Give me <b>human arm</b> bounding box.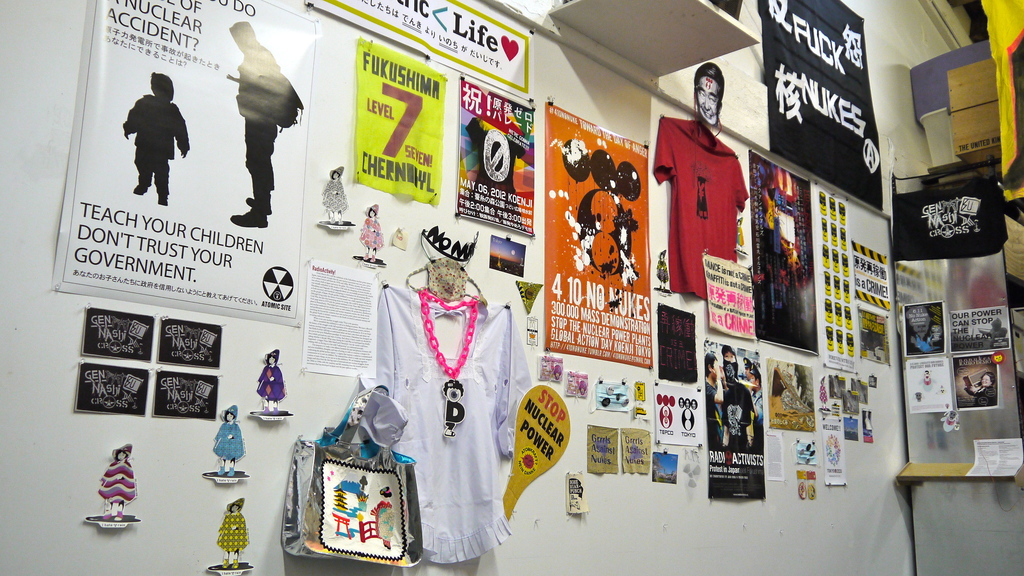
[x1=119, y1=111, x2=138, y2=138].
